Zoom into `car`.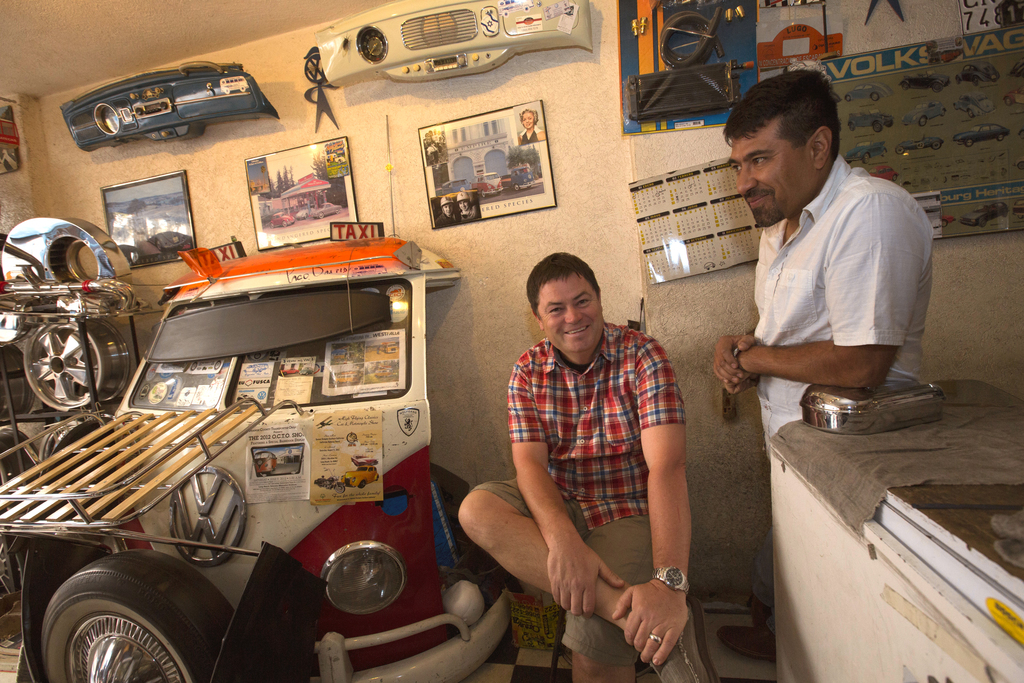
Zoom target: bbox=[68, 238, 517, 682].
